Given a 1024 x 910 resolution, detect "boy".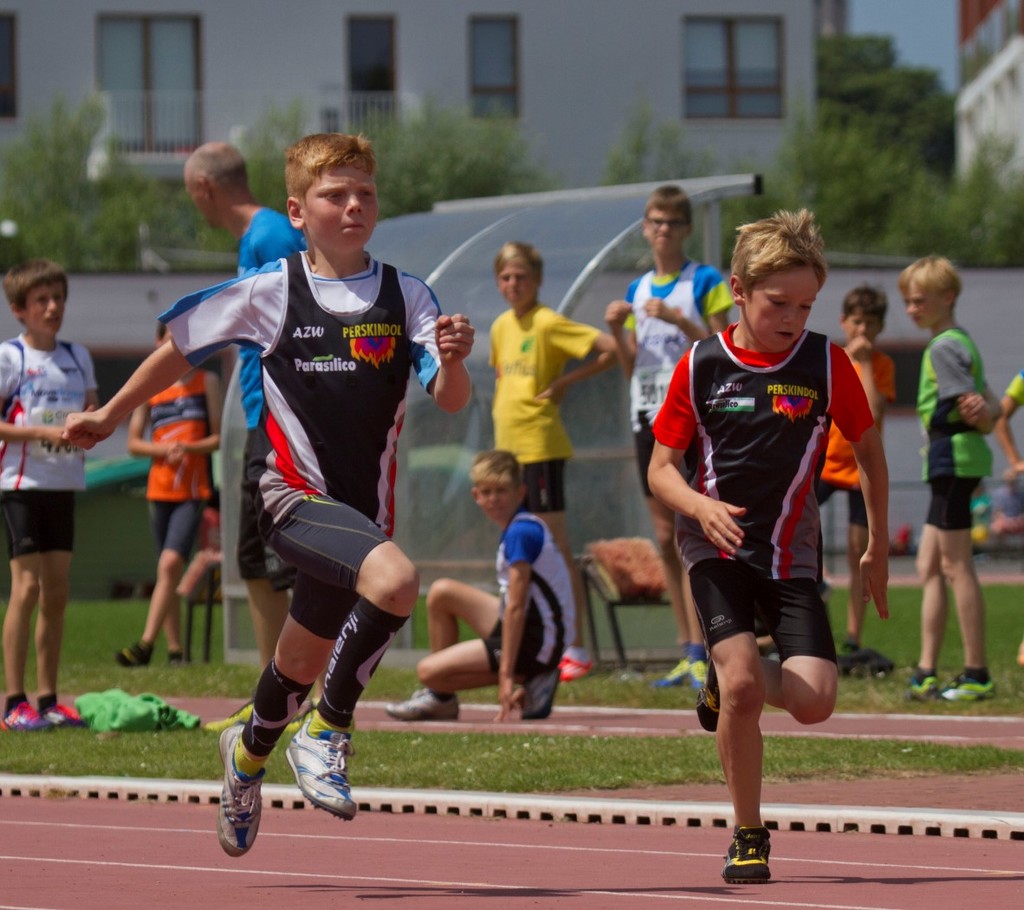
l=63, t=131, r=476, b=857.
